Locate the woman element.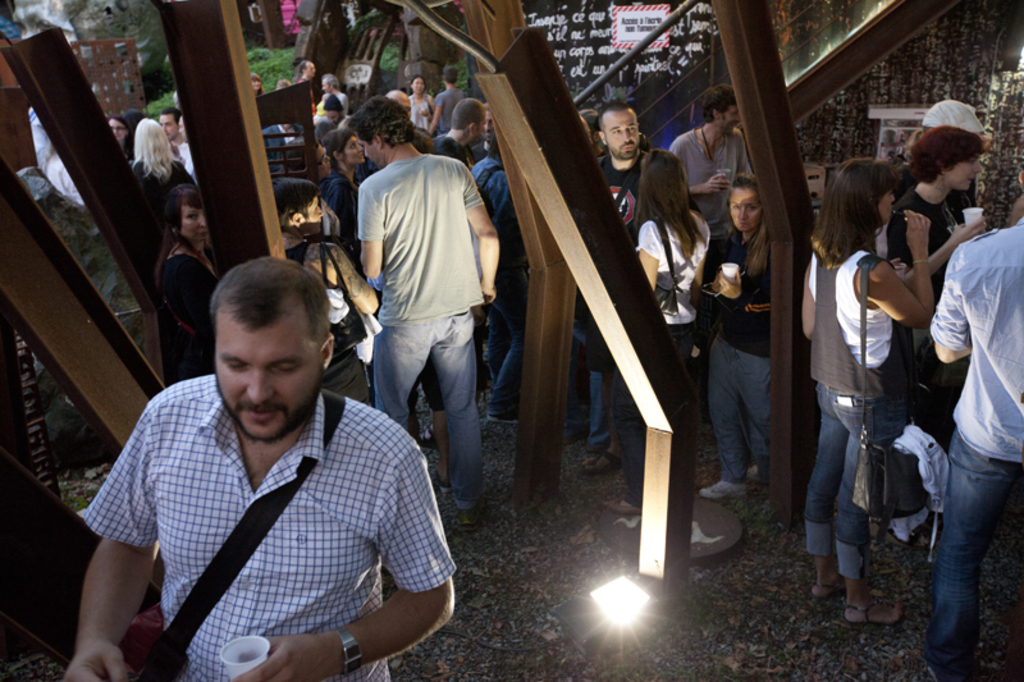
Element bbox: <box>406,77,438,131</box>.
